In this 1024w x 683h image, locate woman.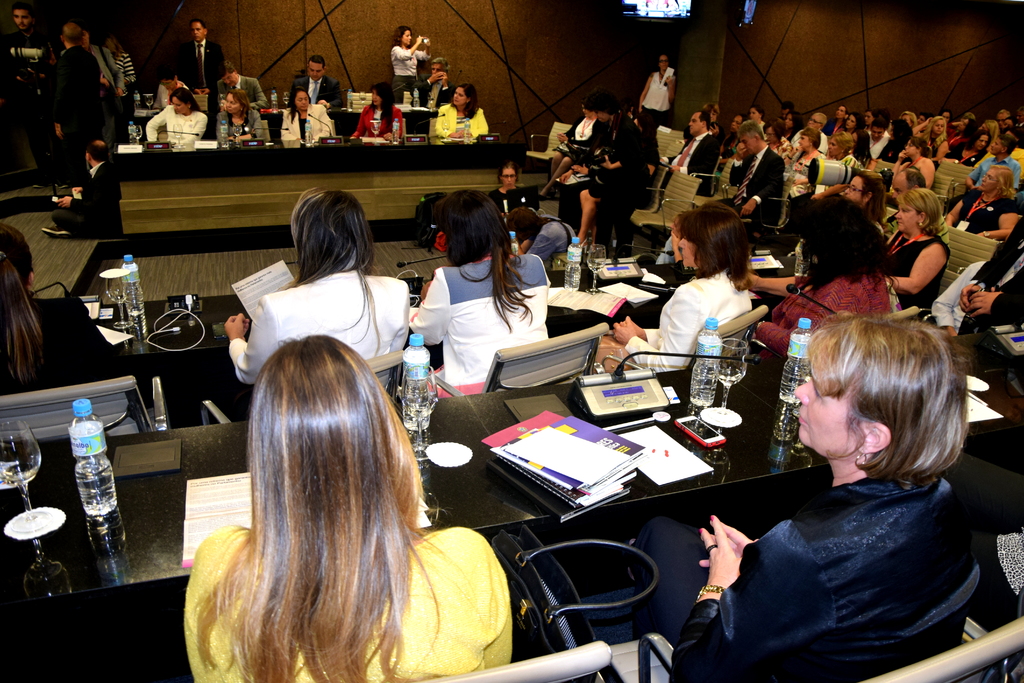
Bounding box: (left=390, top=26, right=433, bottom=94).
